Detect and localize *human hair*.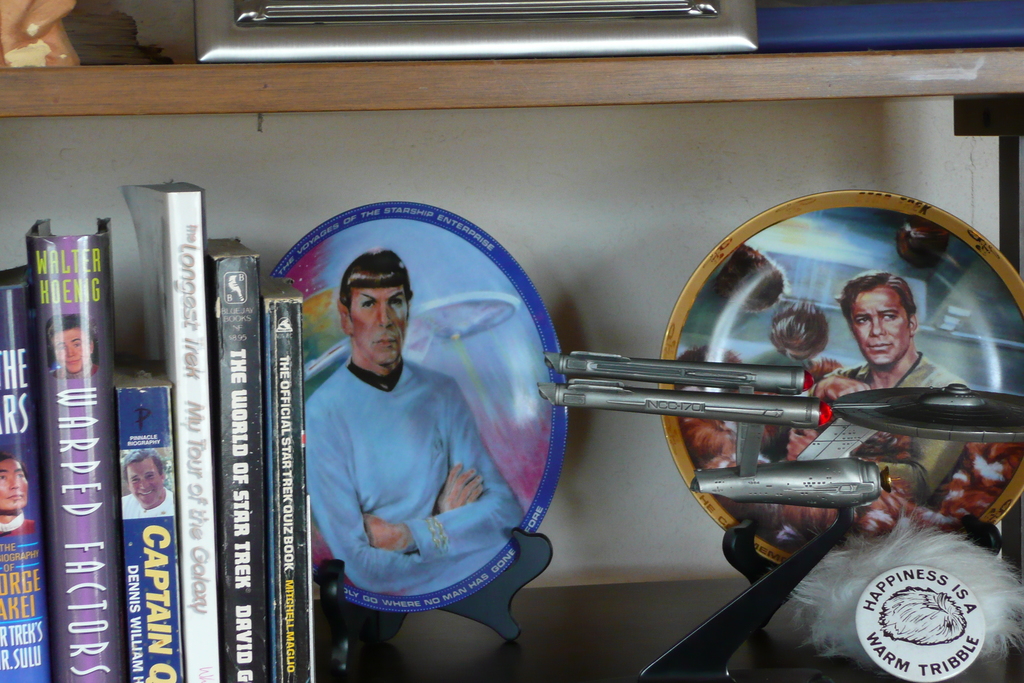
Localized at [left=47, top=315, right=92, bottom=347].
